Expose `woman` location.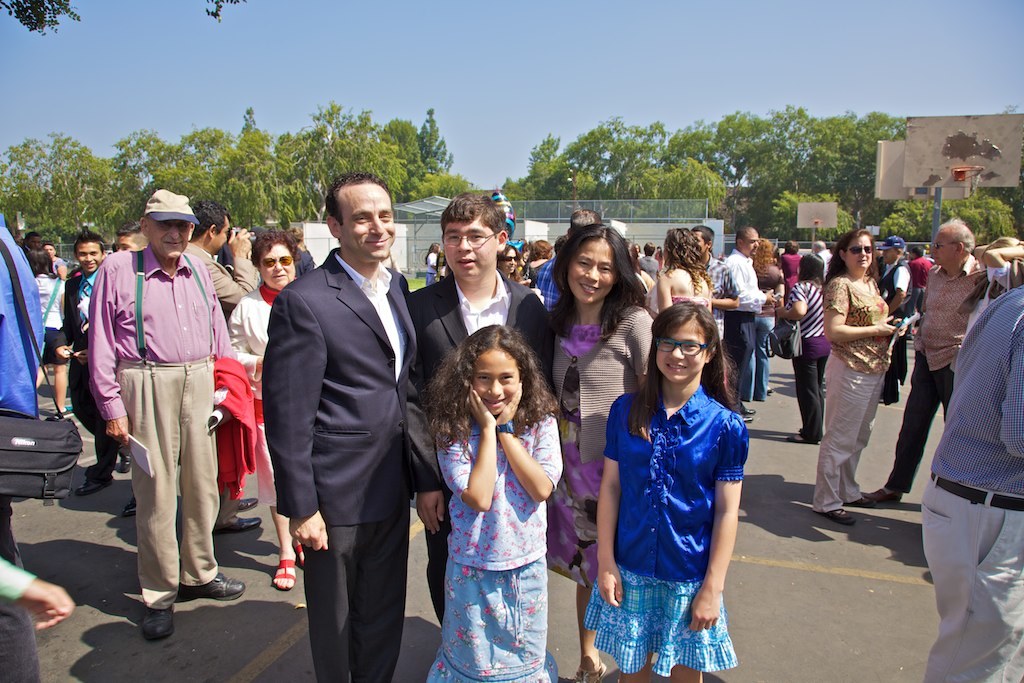
Exposed at BBox(521, 238, 556, 292).
